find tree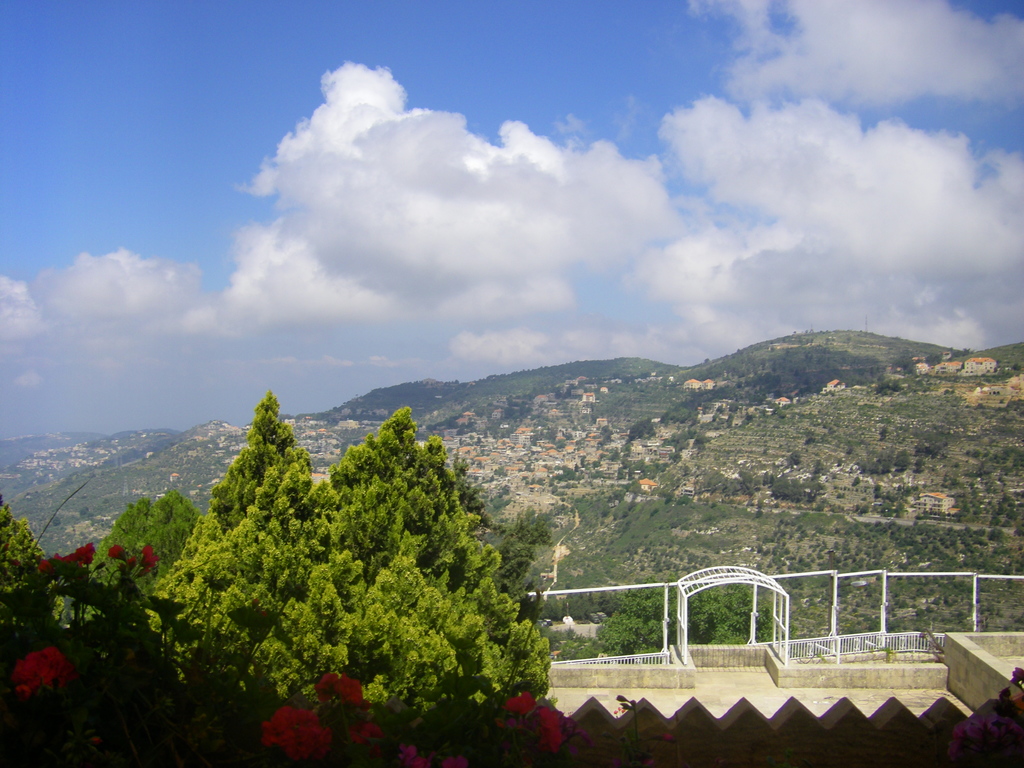
[left=614, top=468, right=627, bottom=478]
